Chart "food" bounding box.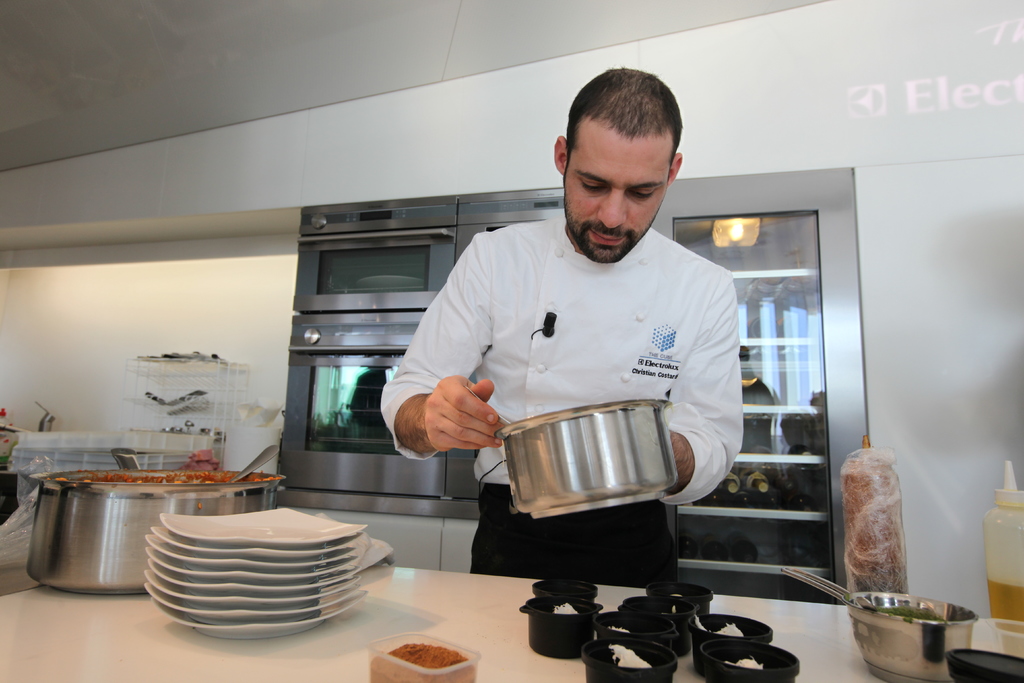
Charted: select_region(50, 470, 284, 484).
